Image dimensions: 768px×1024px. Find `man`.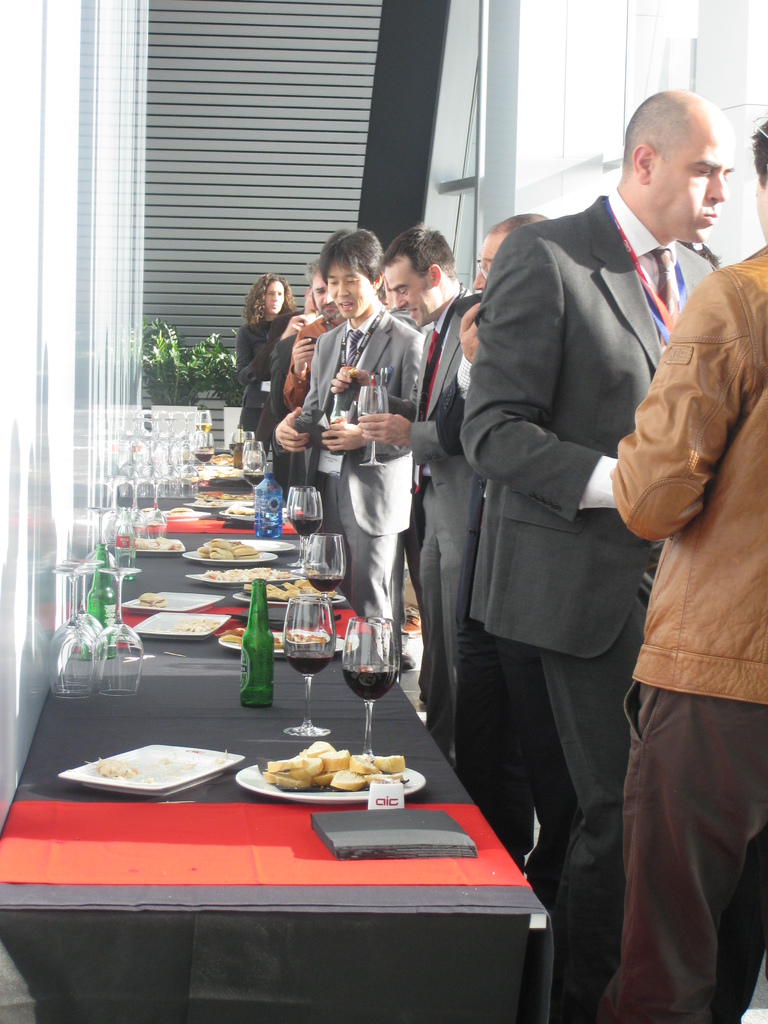
box=[299, 248, 412, 675].
